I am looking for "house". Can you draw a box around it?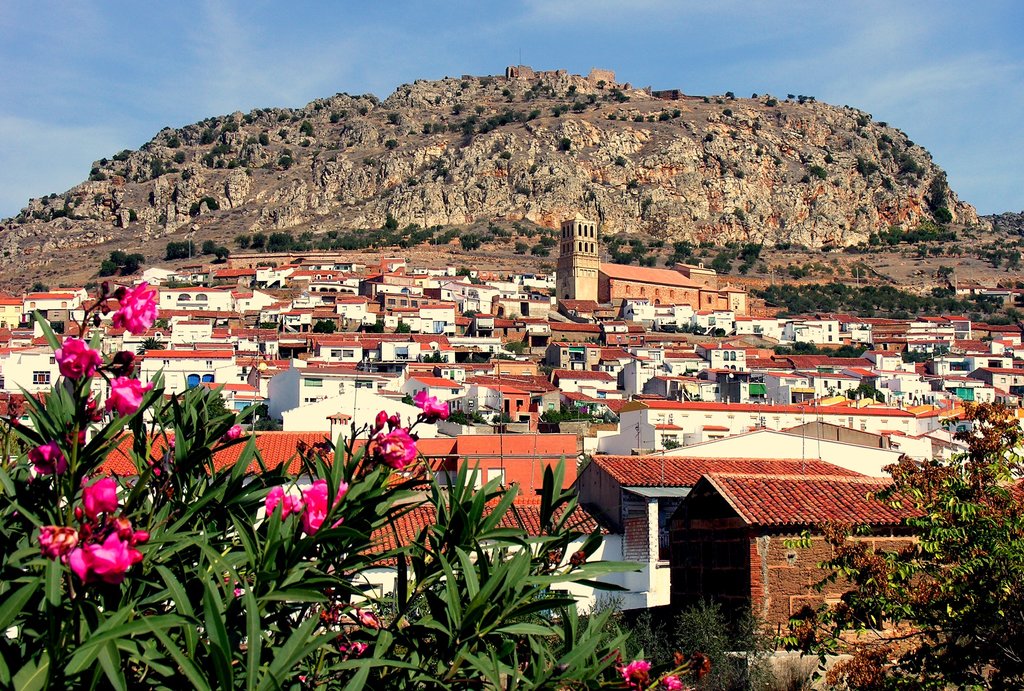
Sure, the bounding box is 607,396,918,438.
